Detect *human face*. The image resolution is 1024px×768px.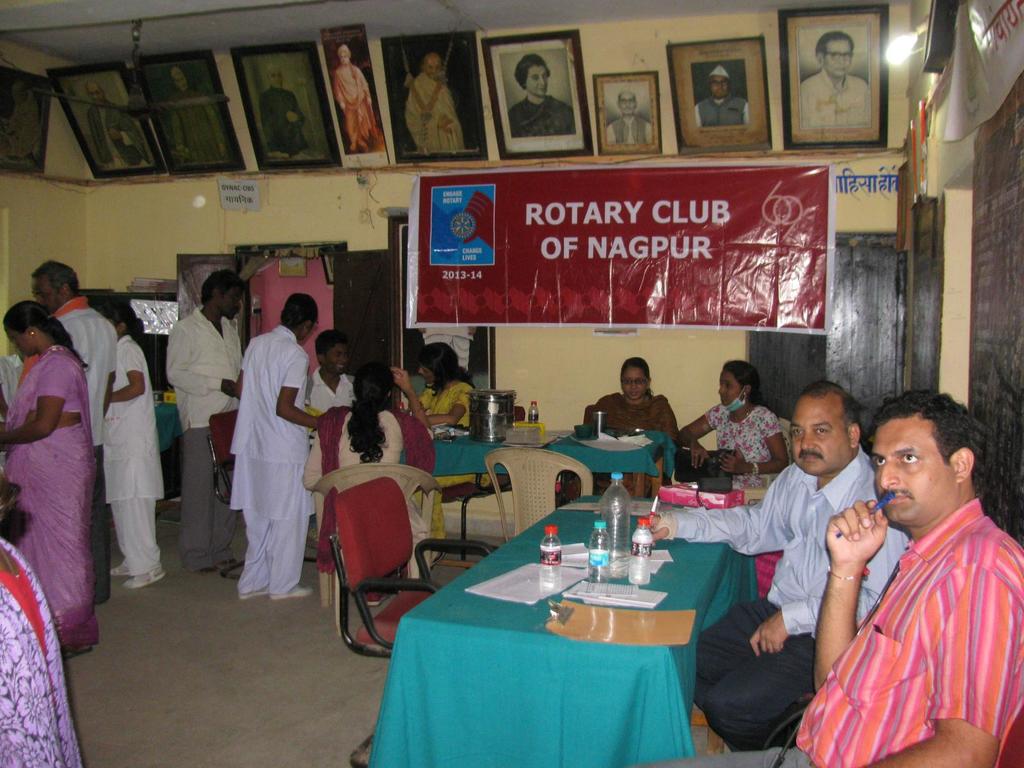
[x1=788, y1=392, x2=853, y2=473].
